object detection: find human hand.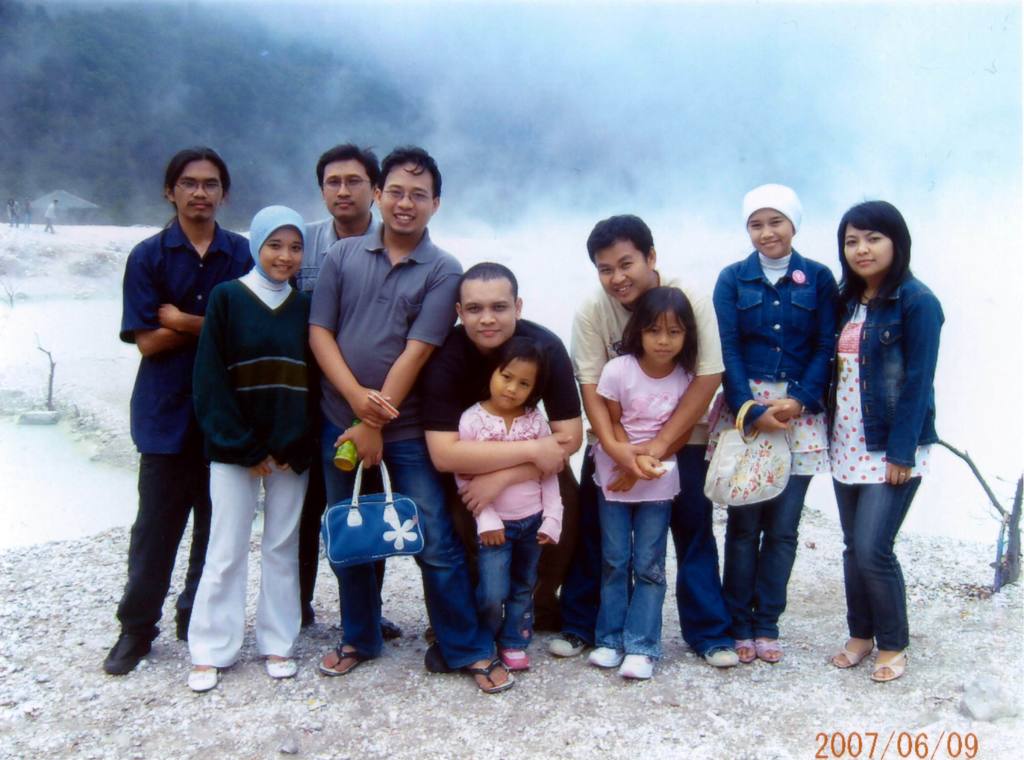
BBox(157, 304, 180, 330).
